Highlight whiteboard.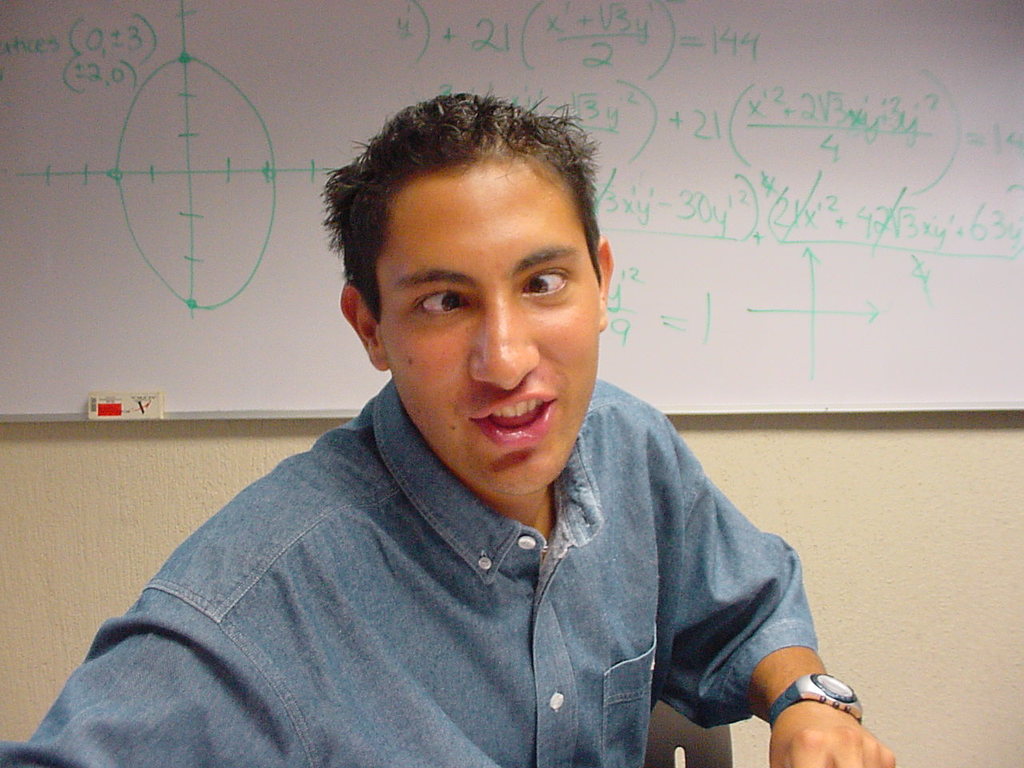
Highlighted region: locate(0, 0, 1023, 448).
